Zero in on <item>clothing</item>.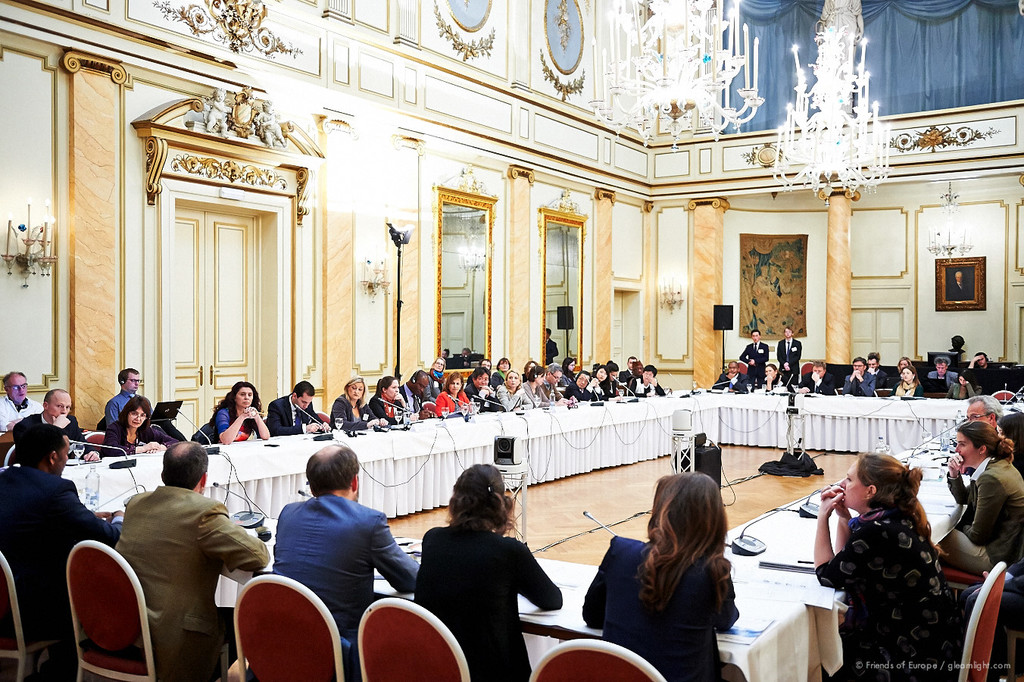
Zeroed in: (x1=96, y1=388, x2=133, y2=430).
